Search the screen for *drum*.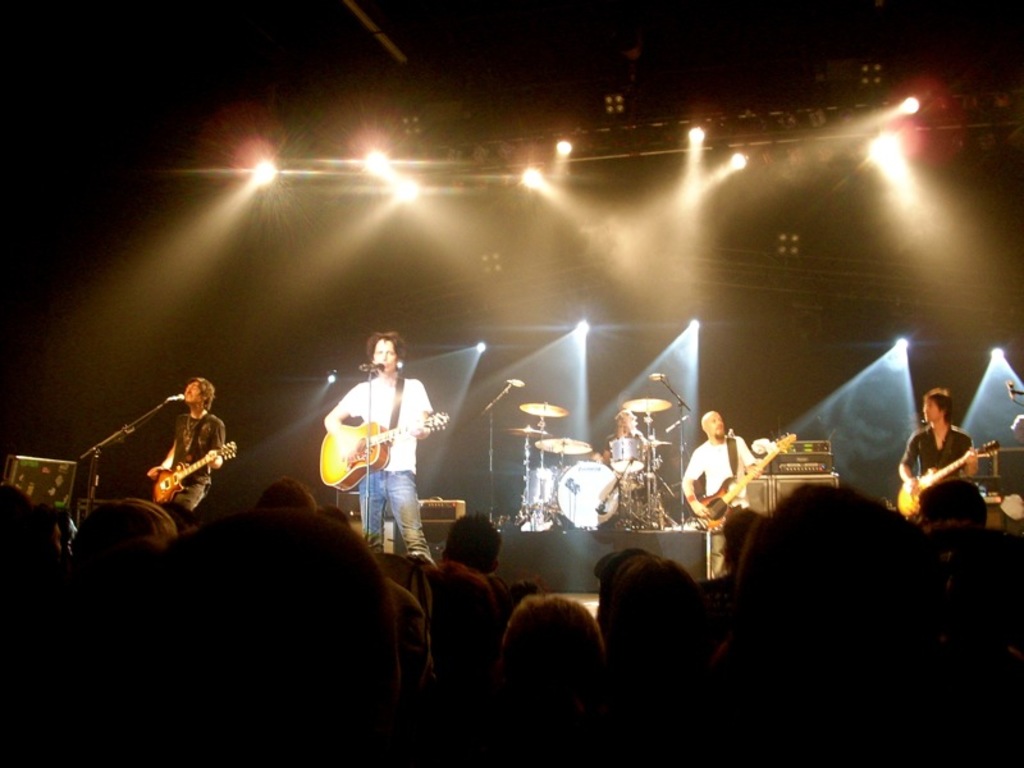
Found at [518,467,561,509].
